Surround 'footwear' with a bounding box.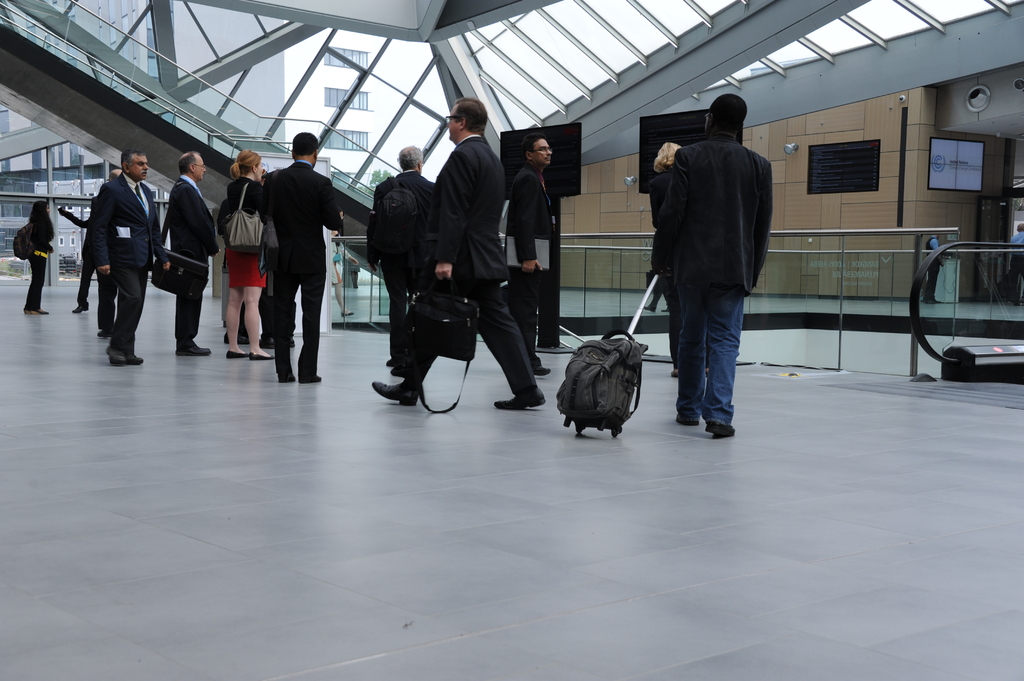
<region>372, 381, 420, 406</region>.
